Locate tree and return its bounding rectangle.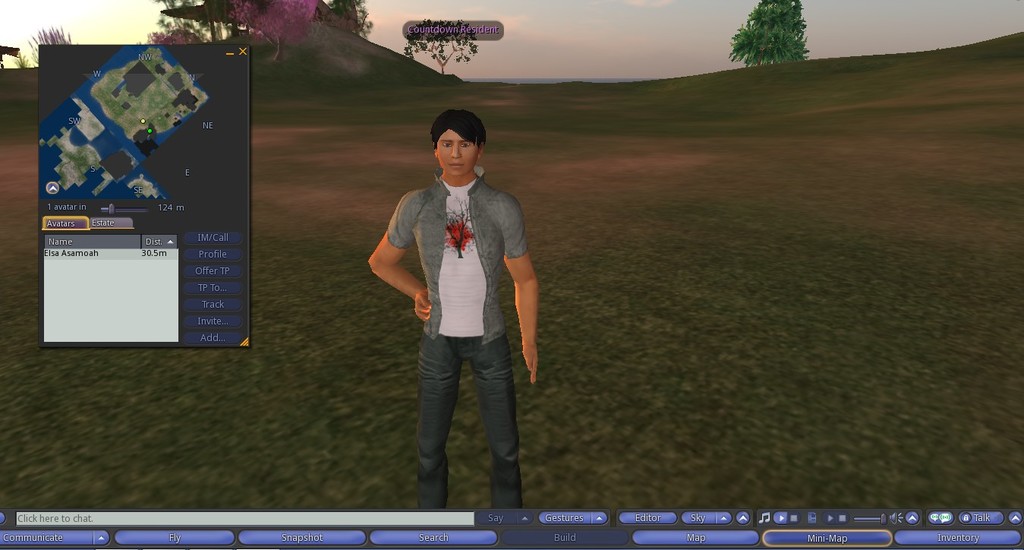
<region>323, 0, 376, 40</region>.
